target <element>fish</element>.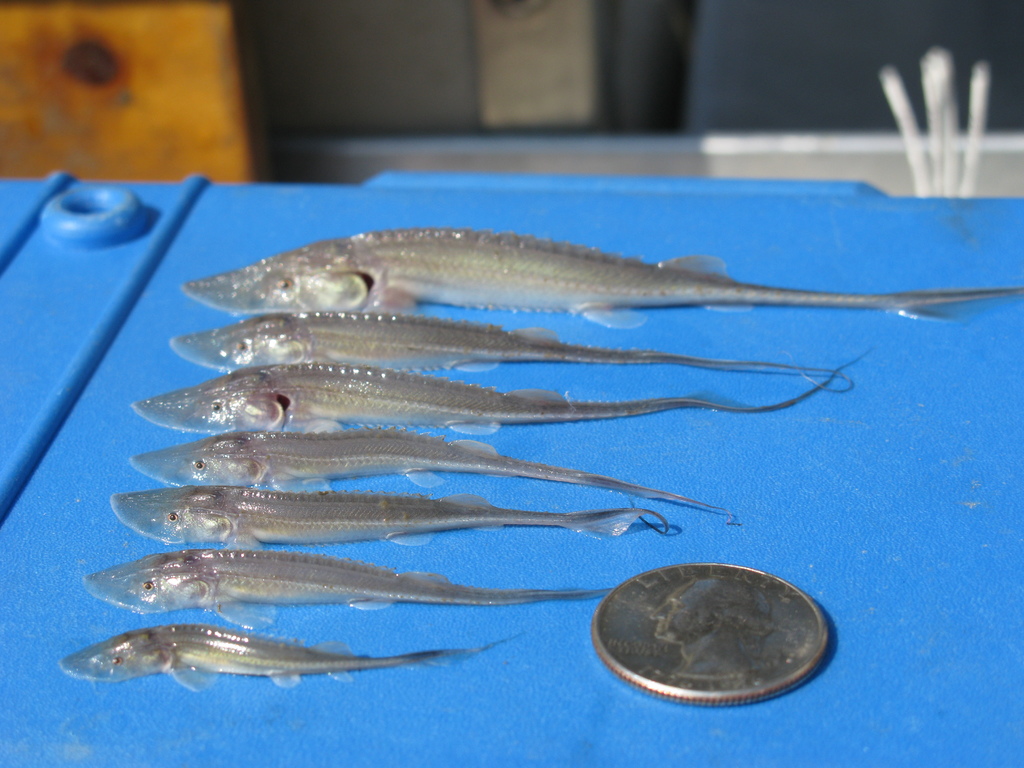
Target region: box(82, 537, 614, 635).
